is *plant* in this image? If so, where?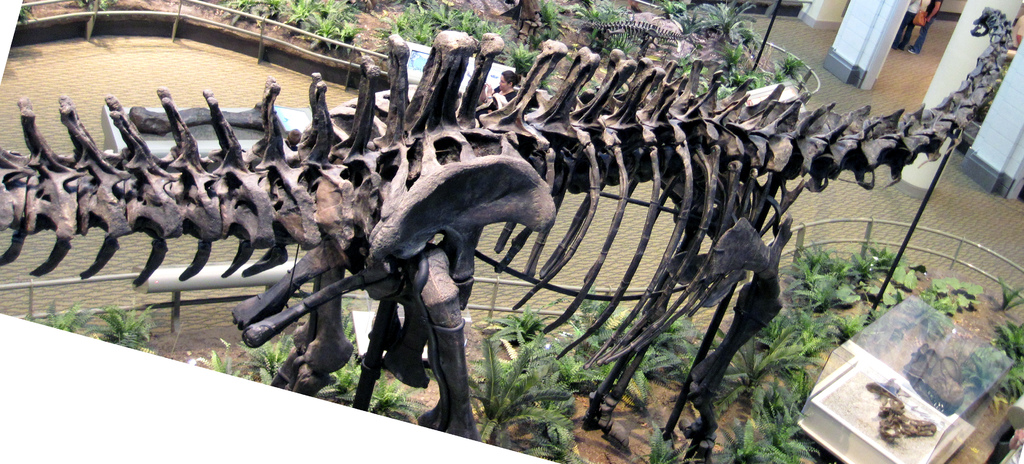
Yes, at Rect(775, 58, 812, 89).
